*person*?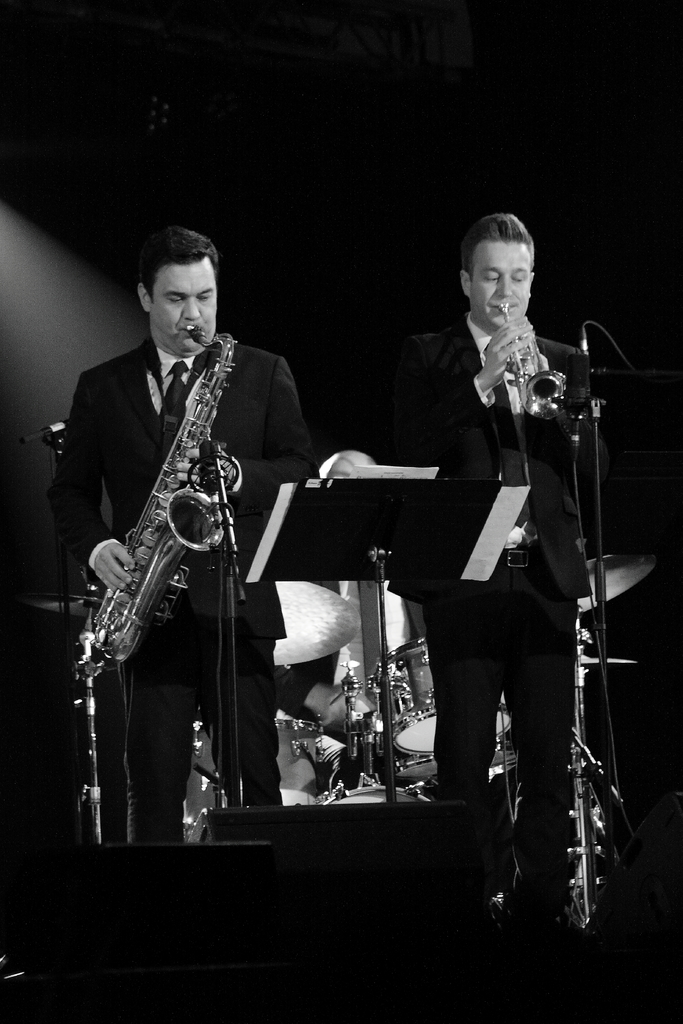
l=58, t=225, r=319, b=855
